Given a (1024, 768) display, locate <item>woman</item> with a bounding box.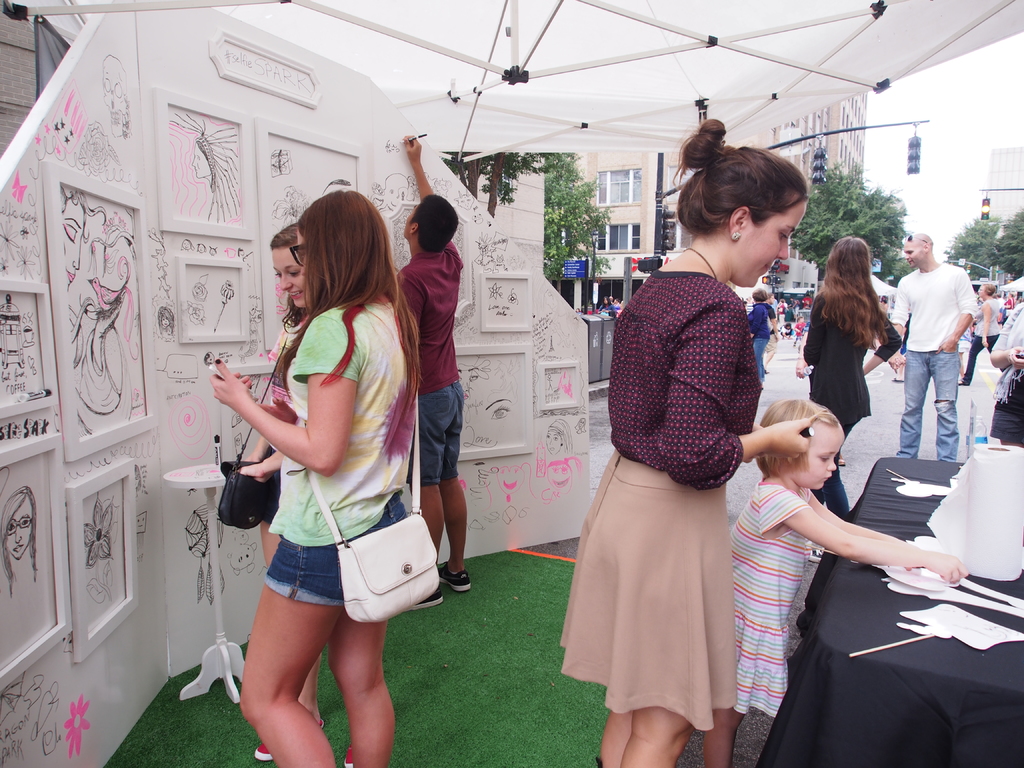
Located: [left=792, top=235, right=907, bottom=531].
